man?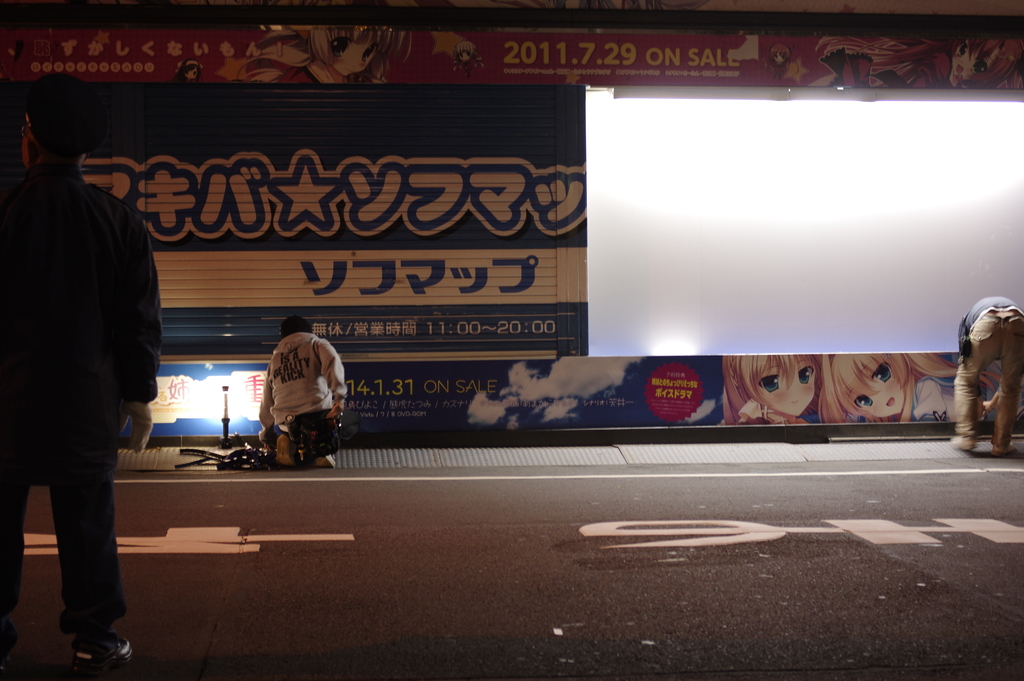
{"x1": 0, "y1": 84, "x2": 163, "y2": 666}
